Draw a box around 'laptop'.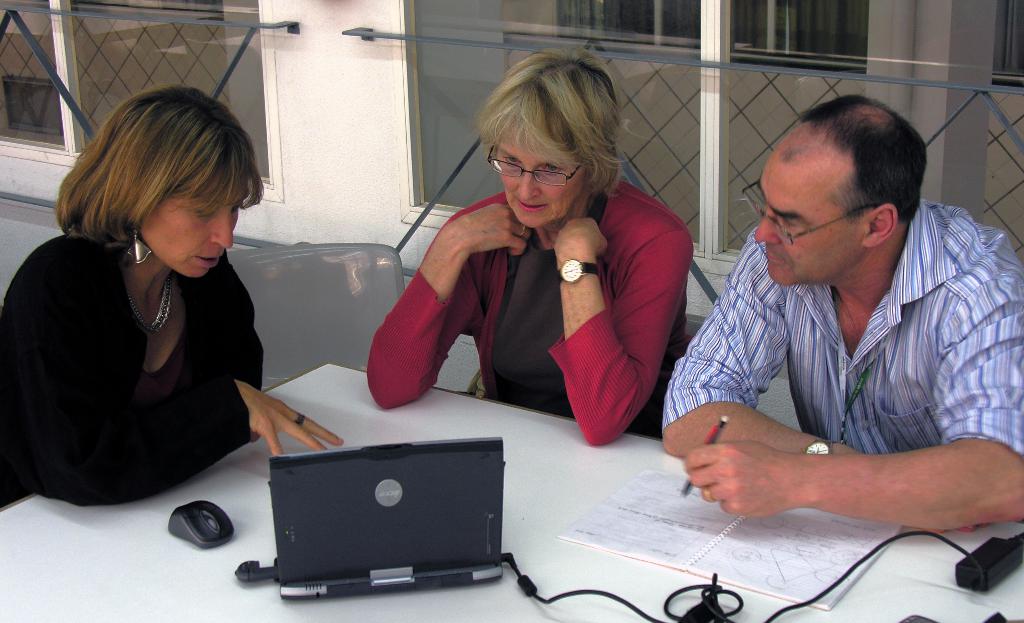
left=245, top=445, right=519, bottom=606.
